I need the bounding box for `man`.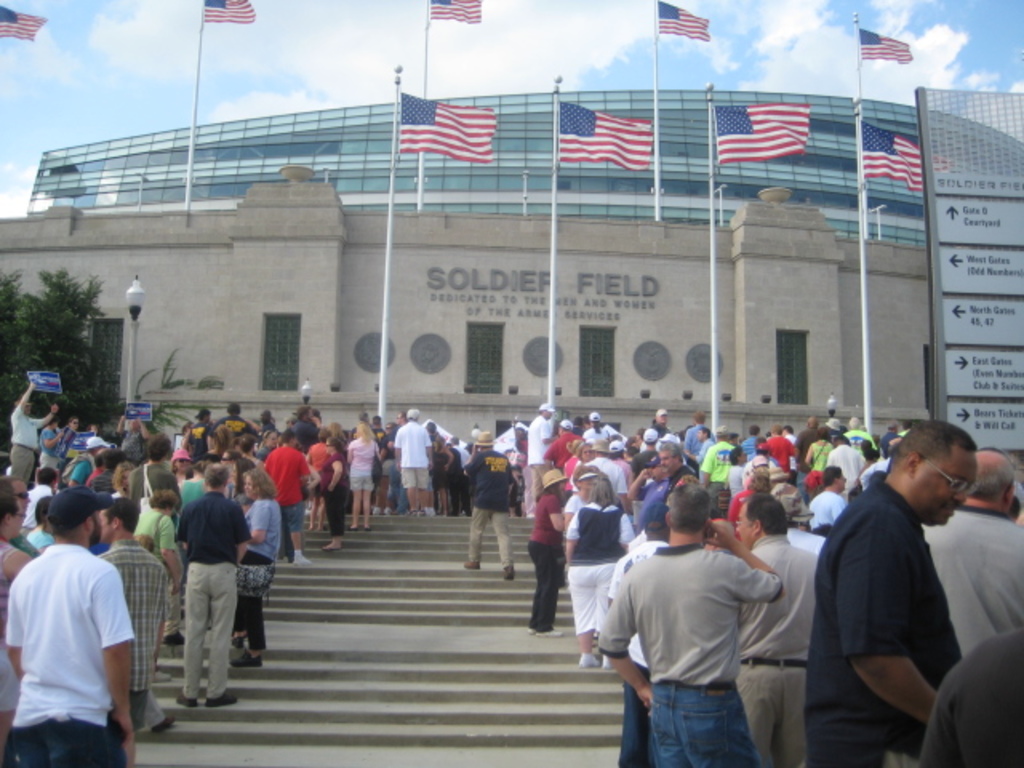
Here it is: [792, 418, 822, 475].
